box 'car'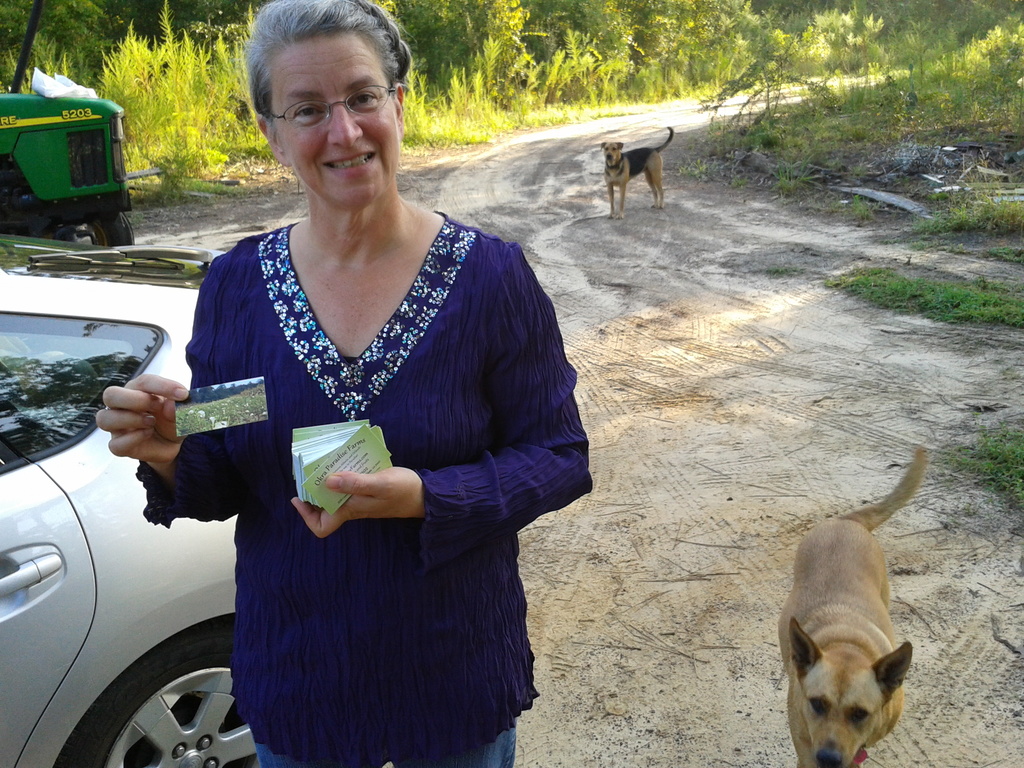
left=0, top=232, right=256, bottom=767
